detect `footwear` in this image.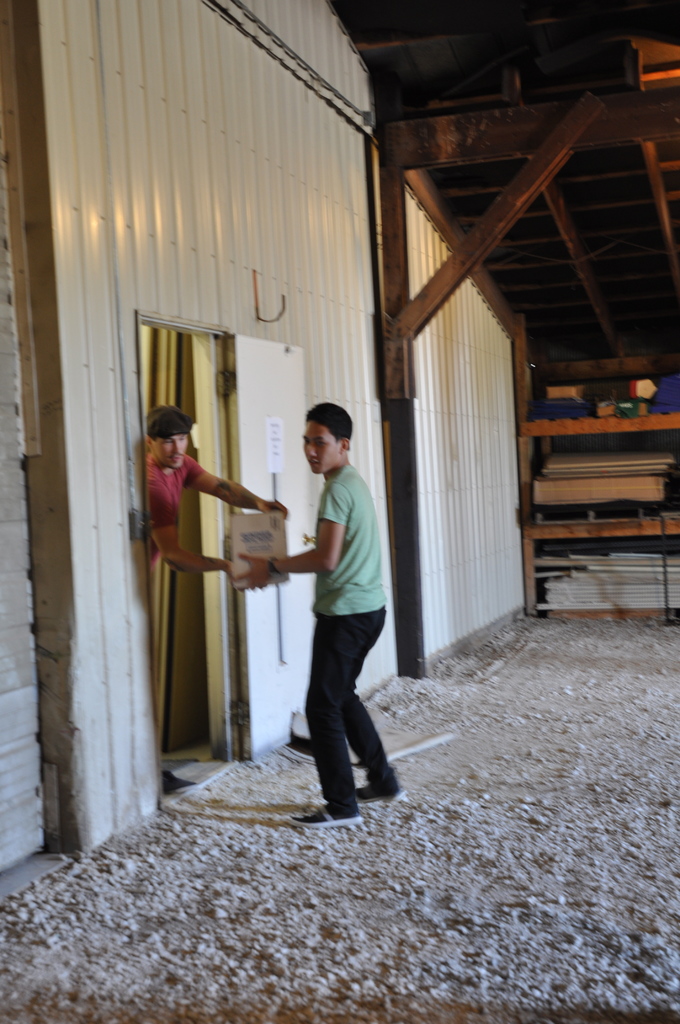
Detection: 303/783/376/828.
